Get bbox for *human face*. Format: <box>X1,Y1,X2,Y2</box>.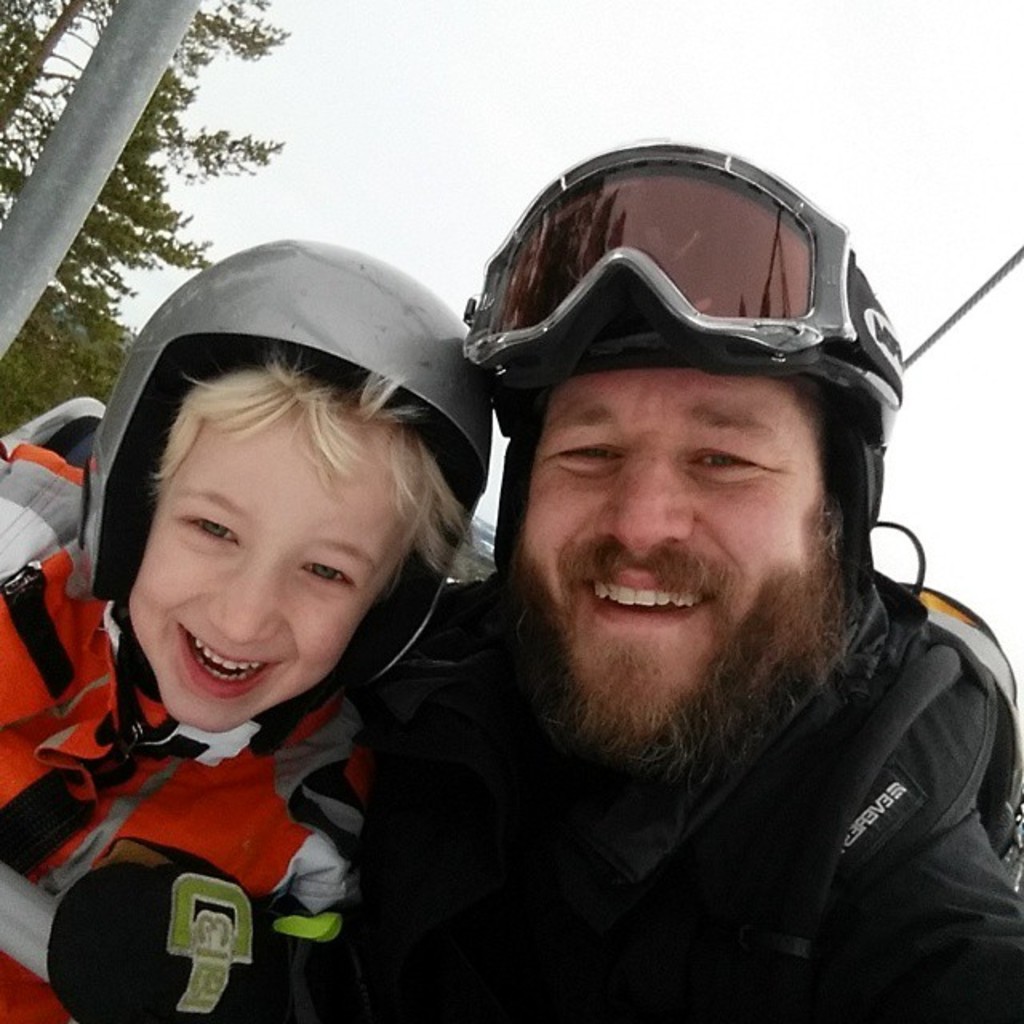
<box>517,368,826,714</box>.
